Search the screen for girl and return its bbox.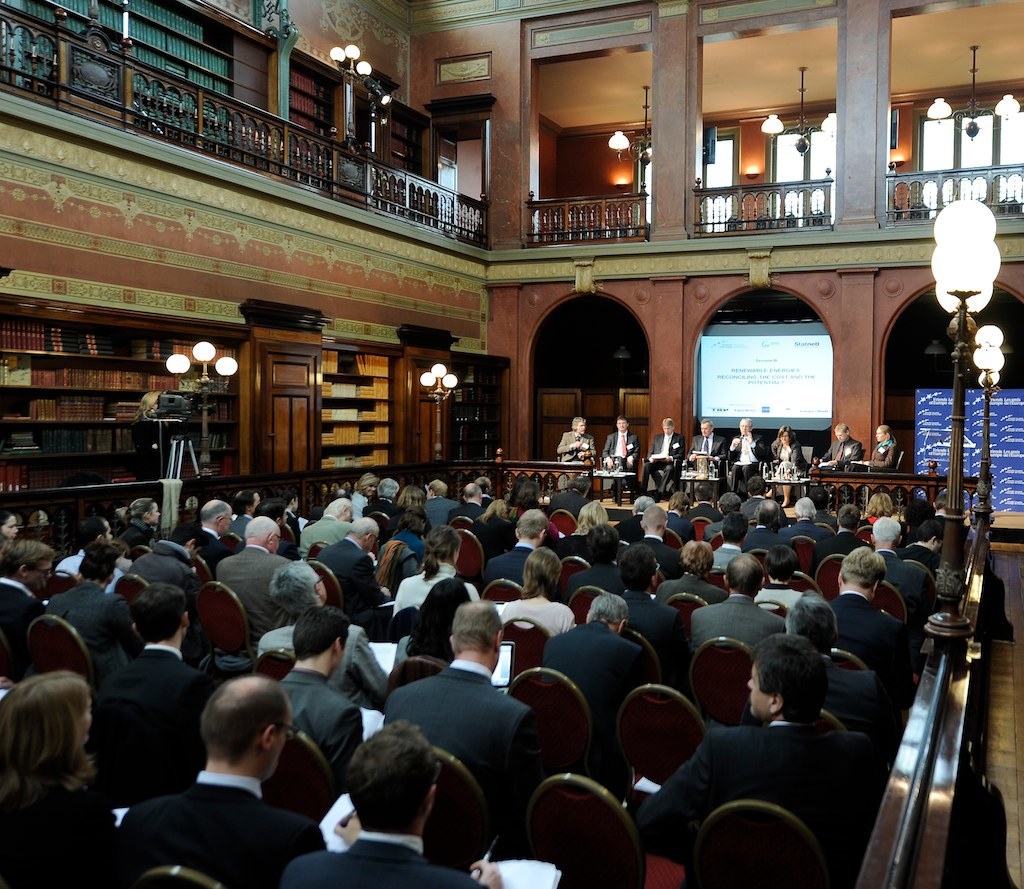
Found: <box>854,423,905,470</box>.
